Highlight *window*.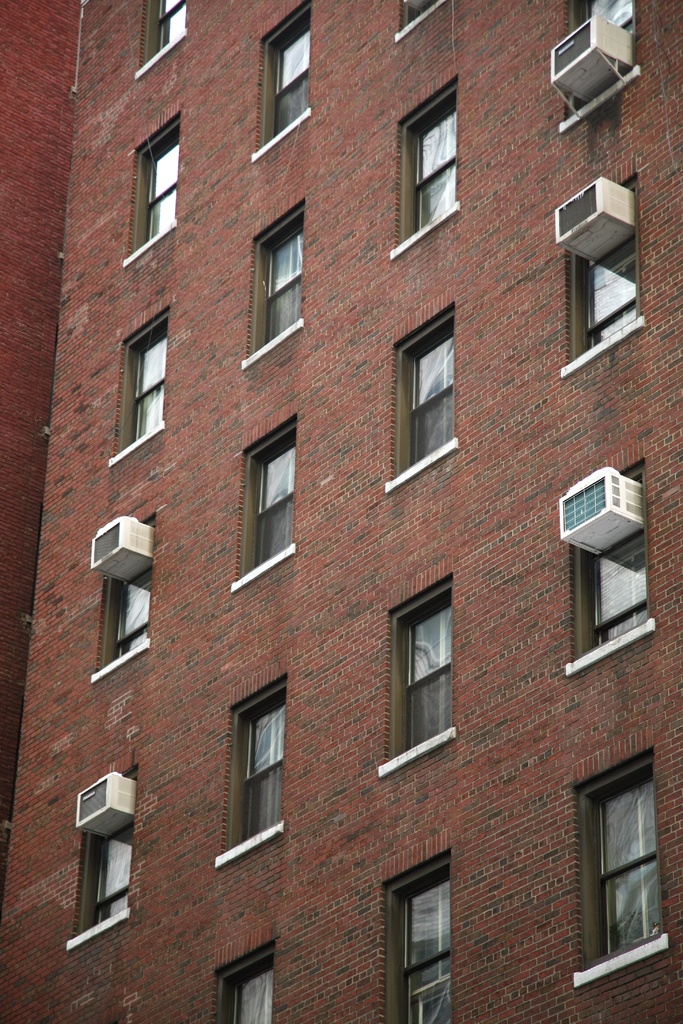
Highlighted region: rect(232, 412, 304, 600).
